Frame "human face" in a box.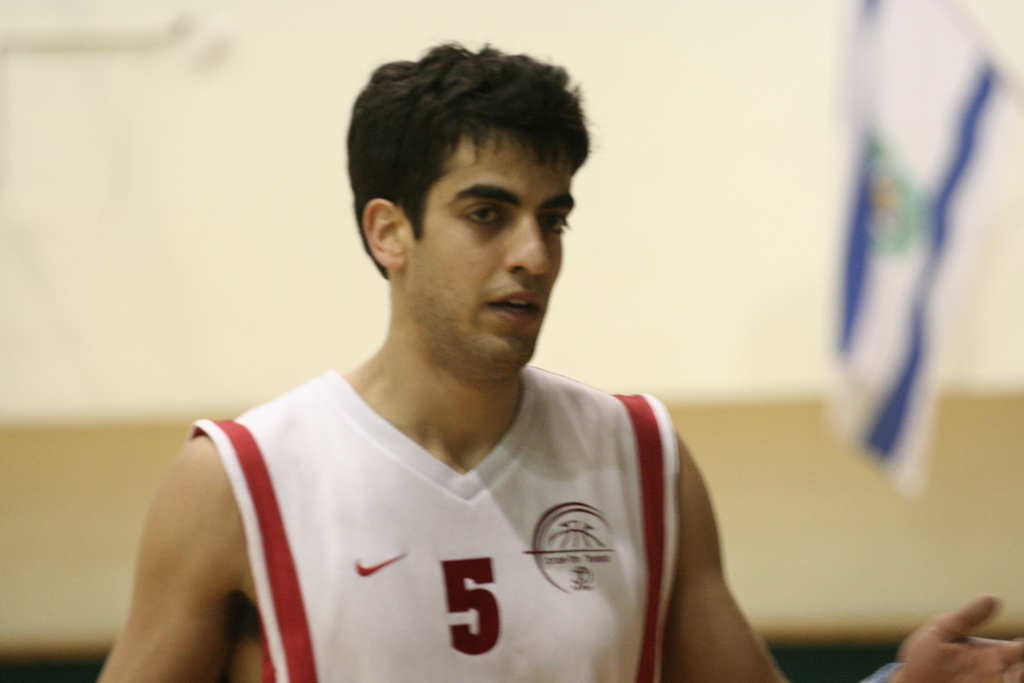
(402,121,578,383).
